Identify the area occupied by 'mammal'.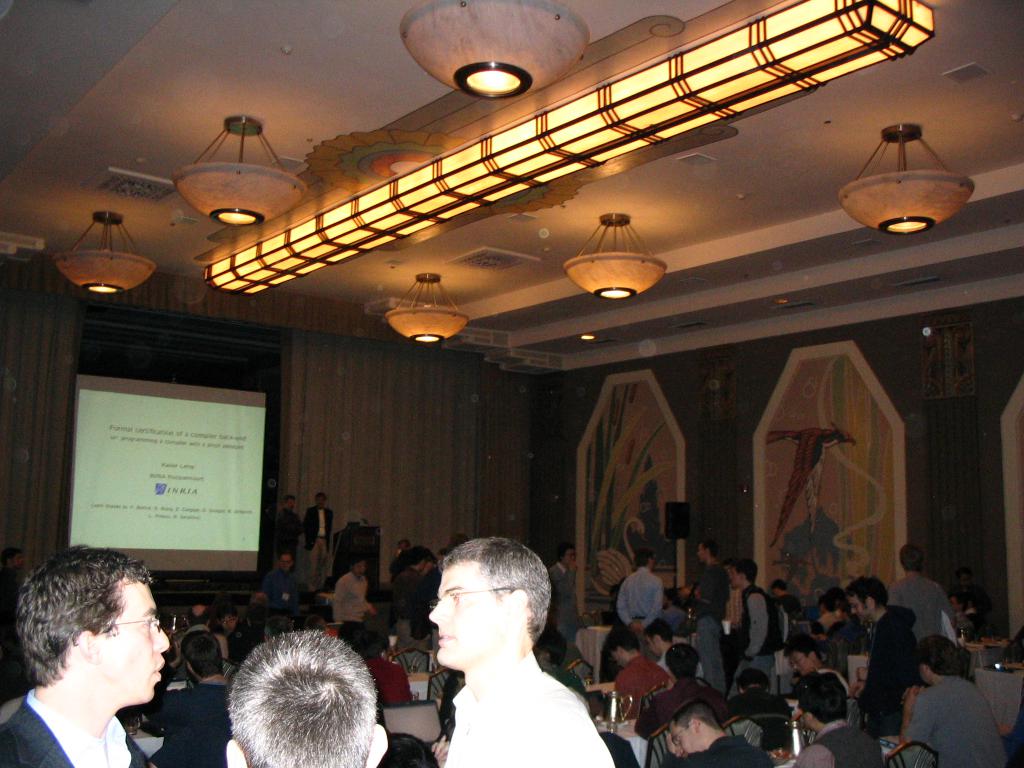
Area: box(819, 591, 854, 636).
